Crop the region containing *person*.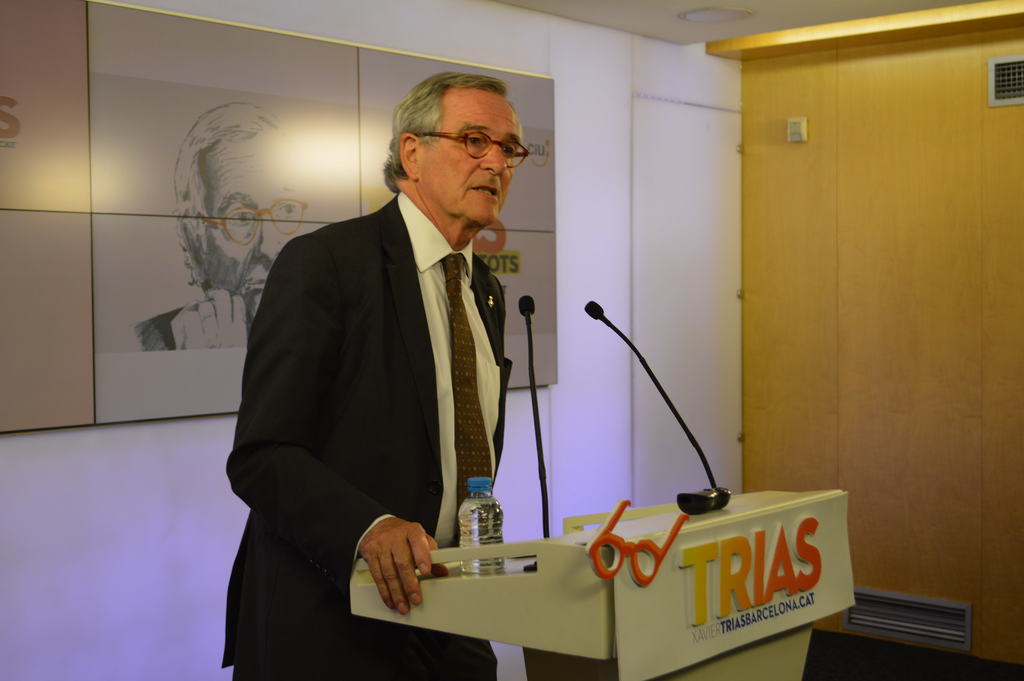
Crop region: 223,76,524,680.
